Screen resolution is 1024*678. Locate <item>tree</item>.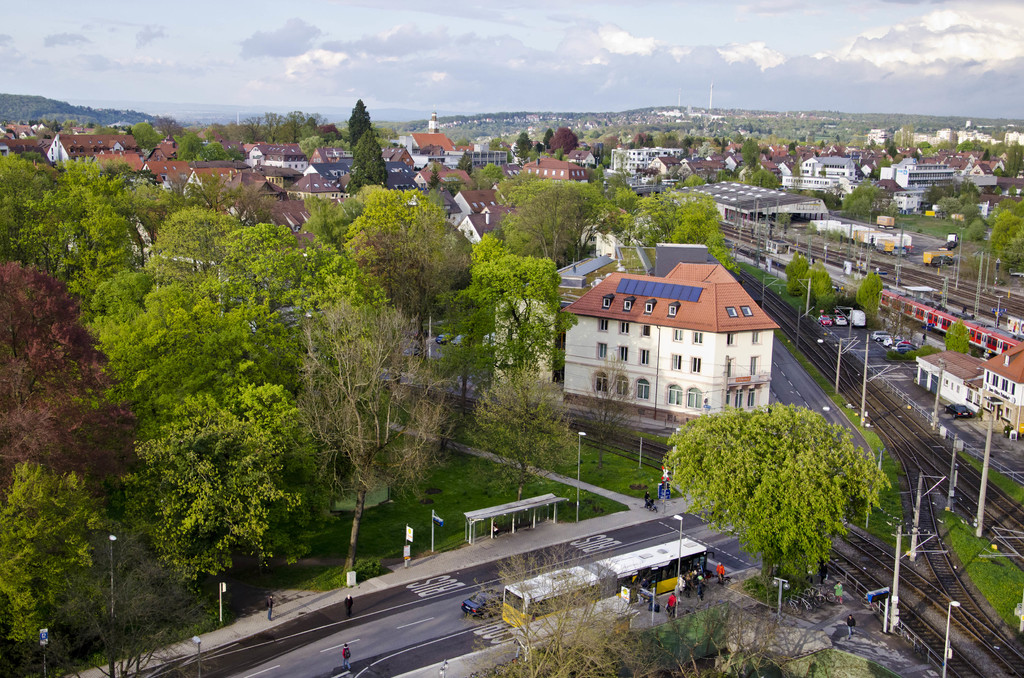
(751,168,782,190).
